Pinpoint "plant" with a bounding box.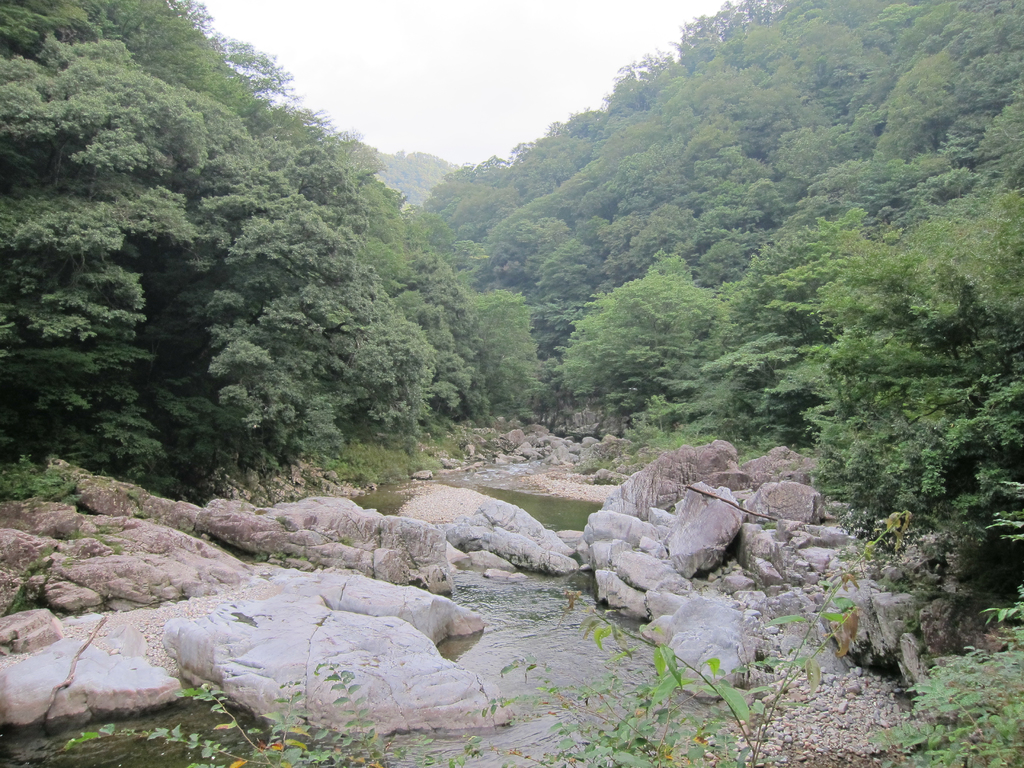
[left=1000, top=460, right=1023, bottom=598].
